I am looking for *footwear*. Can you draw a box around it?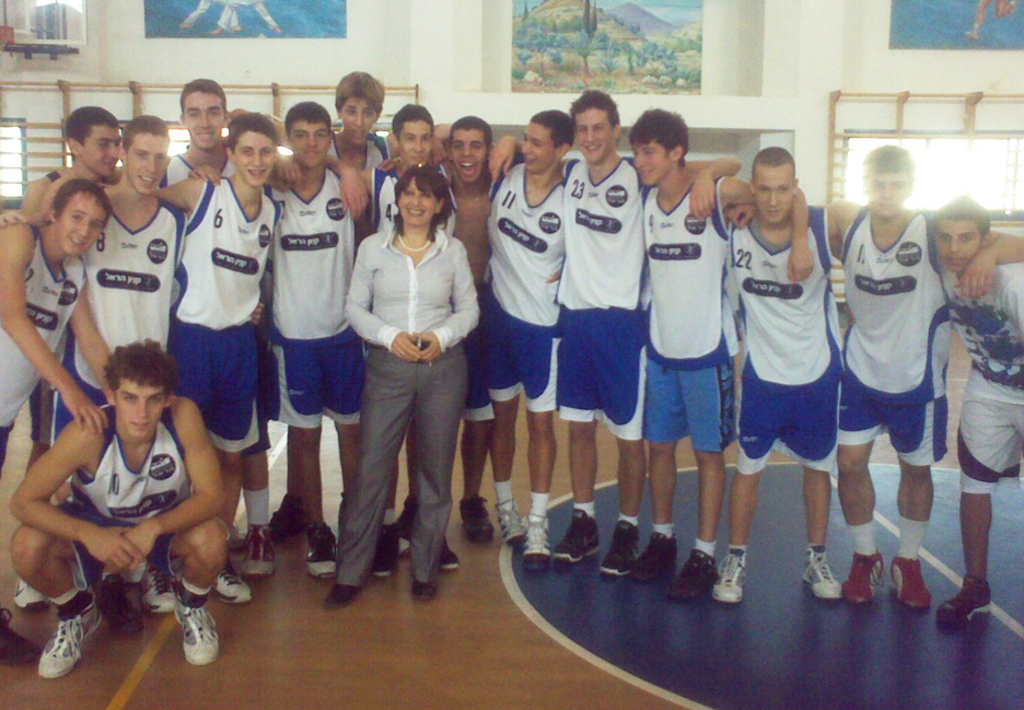
Sure, the bounding box is box(936, 569, 1000, 624).
